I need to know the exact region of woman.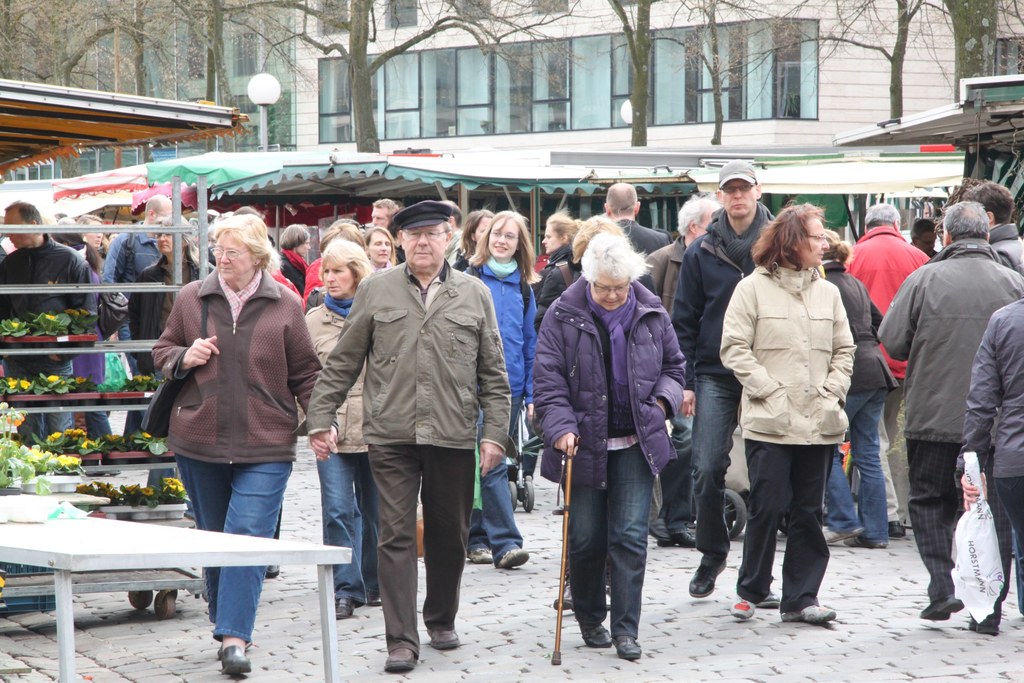
Region: BBox(294, 222, 362, 309).
